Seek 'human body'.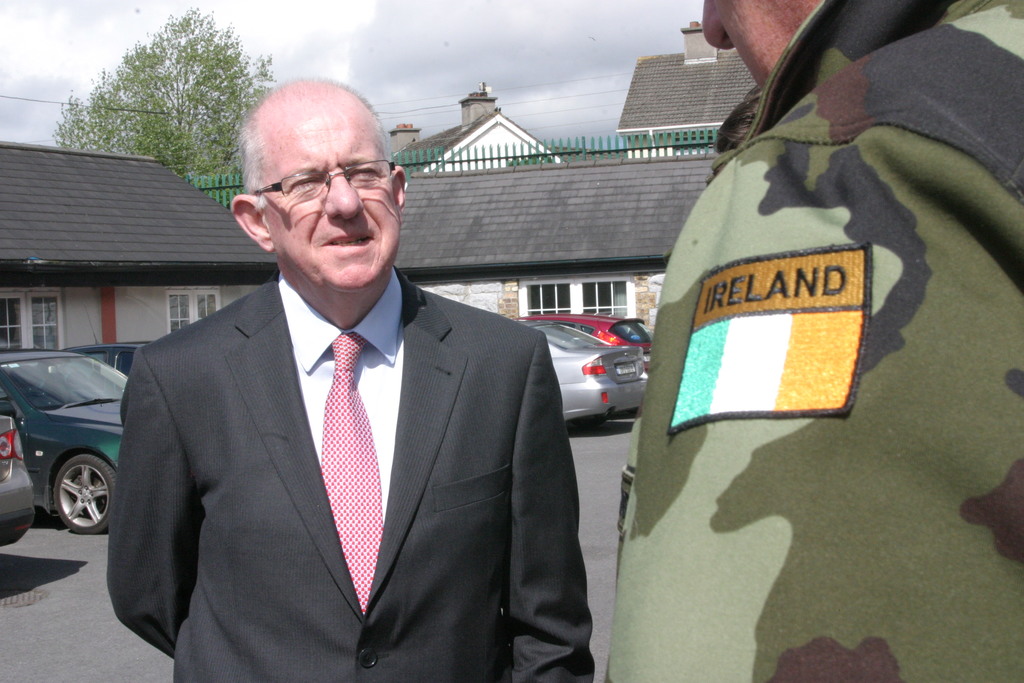
<box>106,108,568,682</box>.
